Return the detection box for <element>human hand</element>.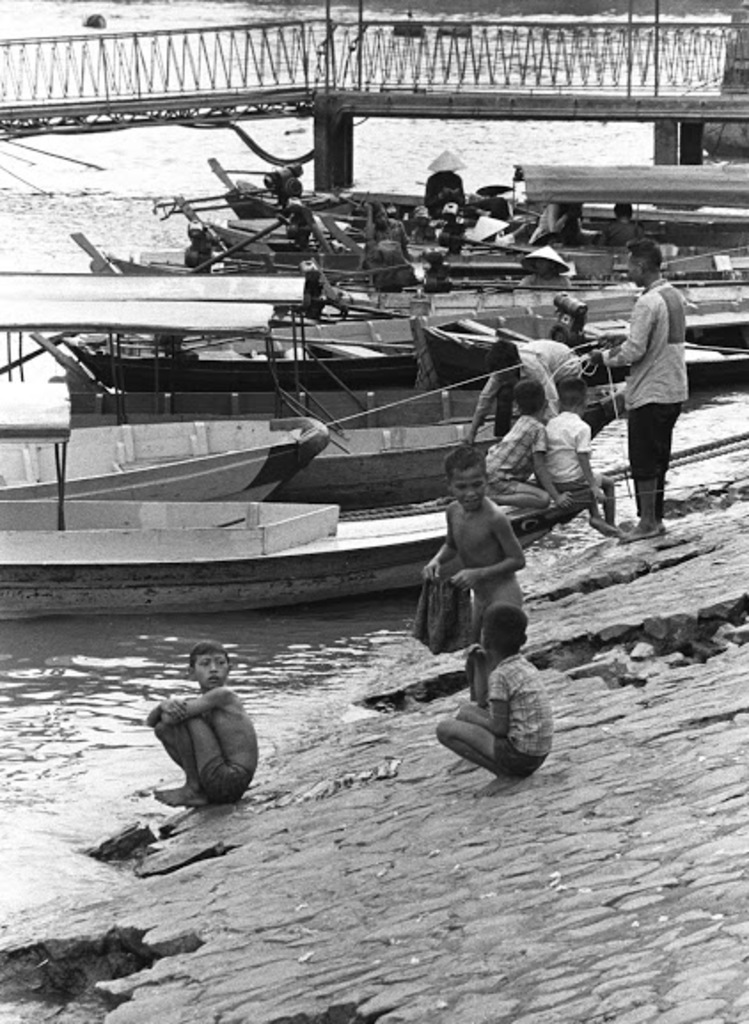
(left=160, top=697, right=190, bottom=715).
